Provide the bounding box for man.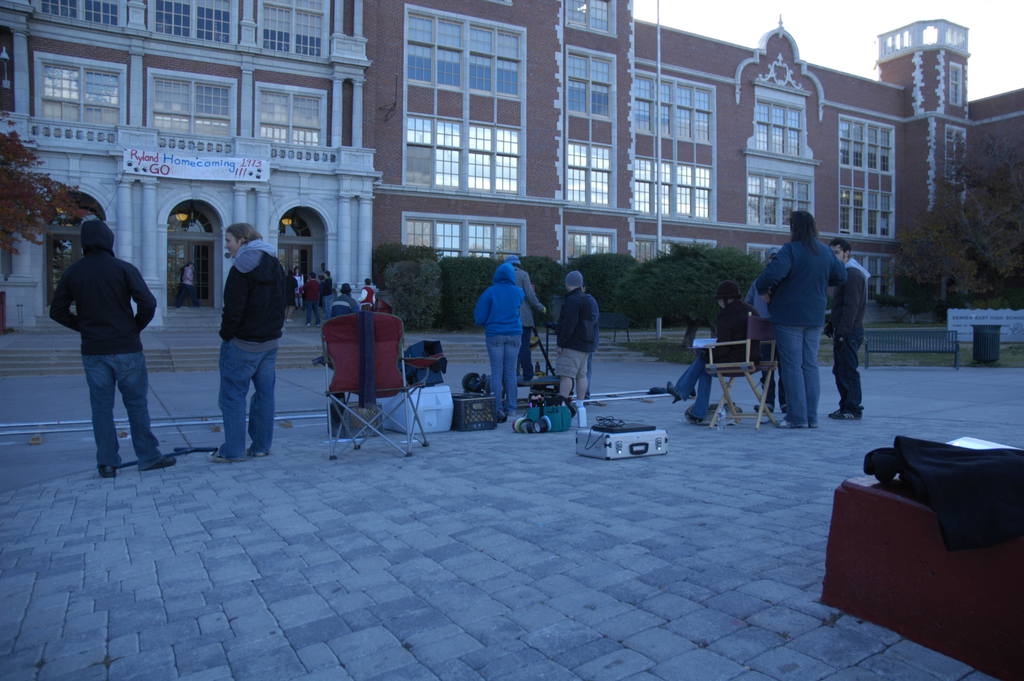
Rect(51, 219, 175, 475).
